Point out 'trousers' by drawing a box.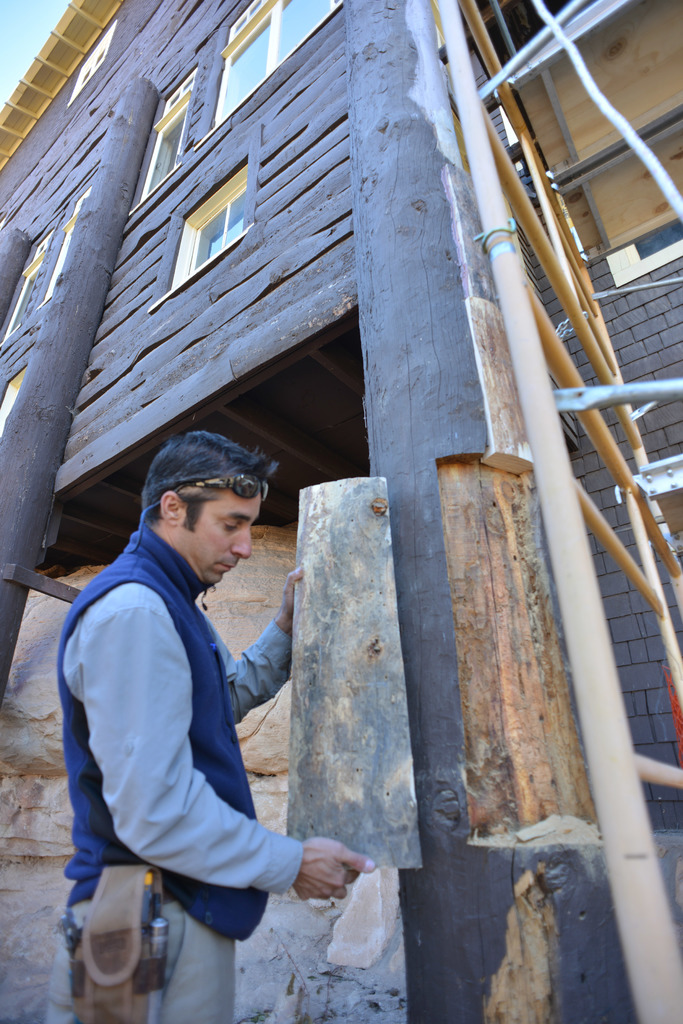
[left=45, top=882, right=232, bottom=1023].
